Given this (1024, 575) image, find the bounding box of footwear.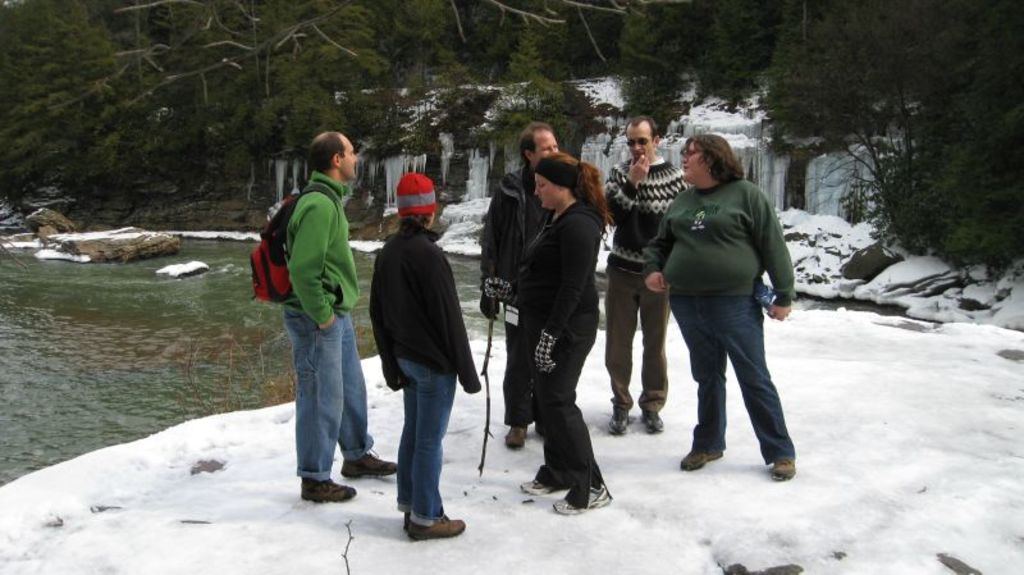
select_region(410, 512, 471, 542).
